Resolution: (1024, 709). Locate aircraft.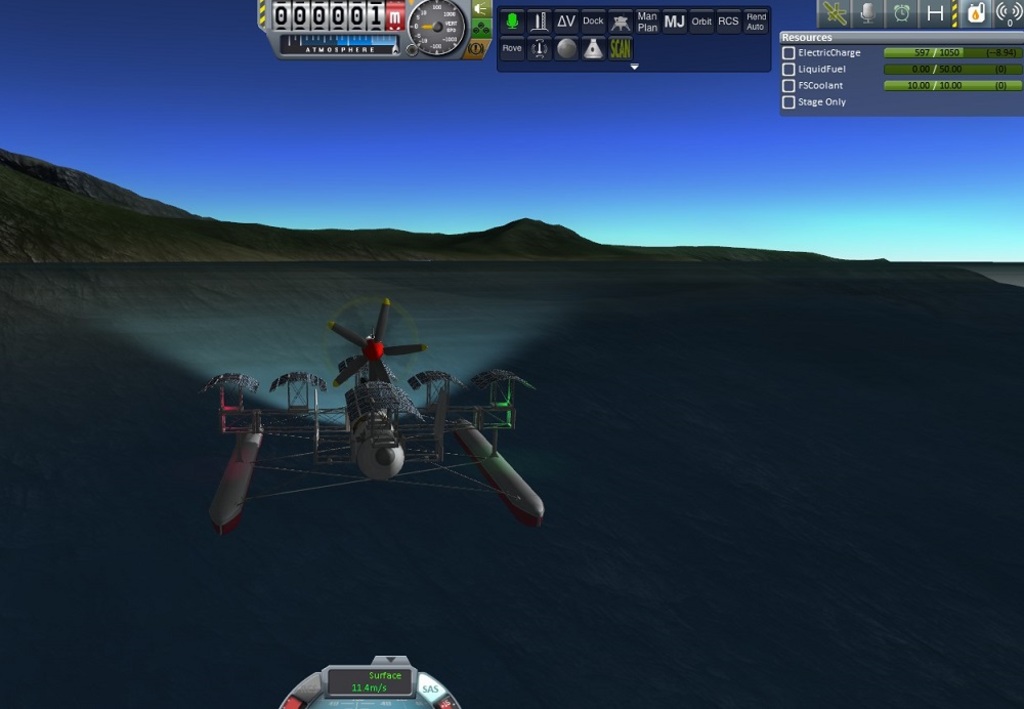
<region>178, 291, 556, 537</region>.
